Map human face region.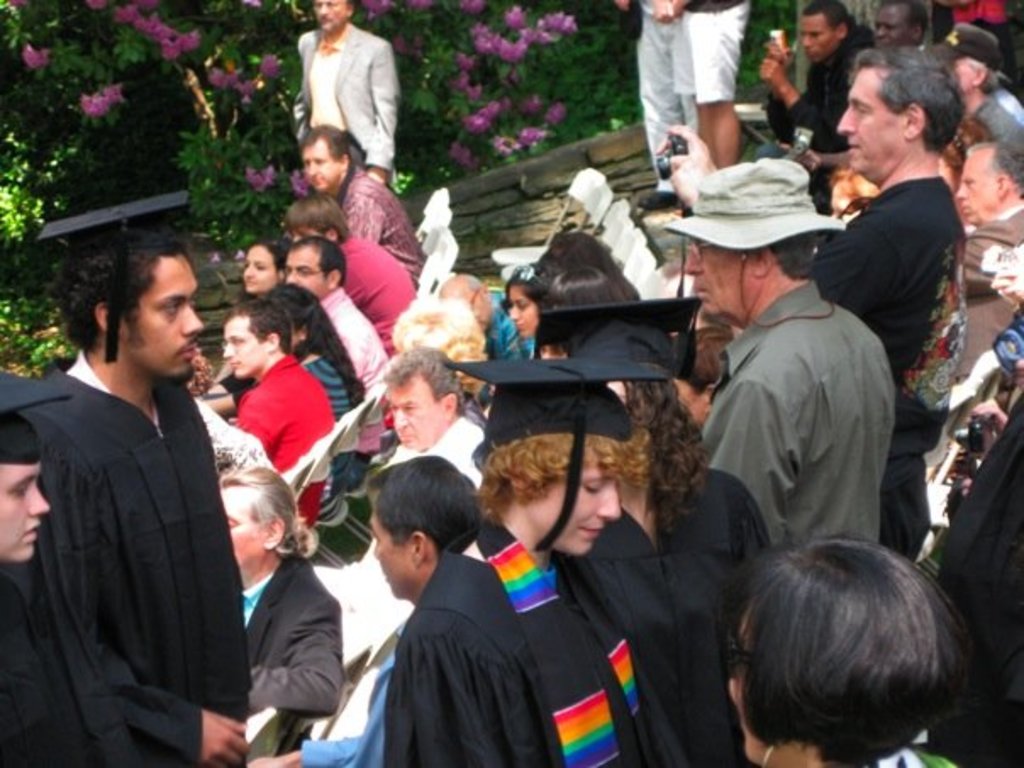
Mapped to <region>242, 248, 271, 292</region>.
